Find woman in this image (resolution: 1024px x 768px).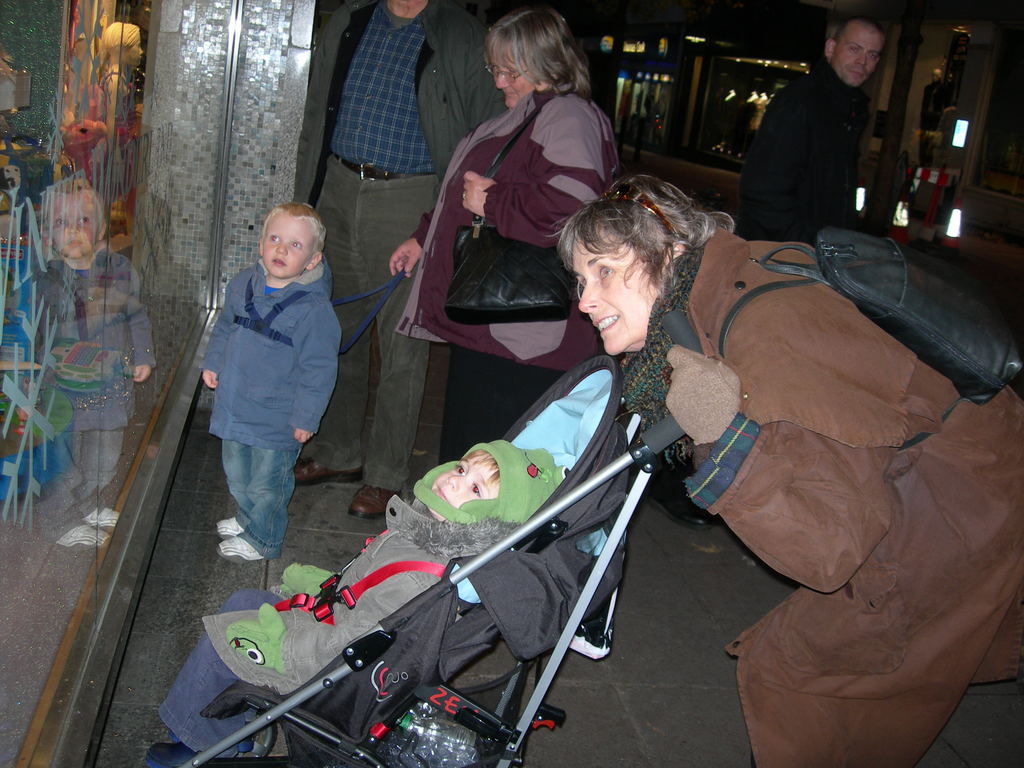
<region>561, 168, 1023, 767</region>.
